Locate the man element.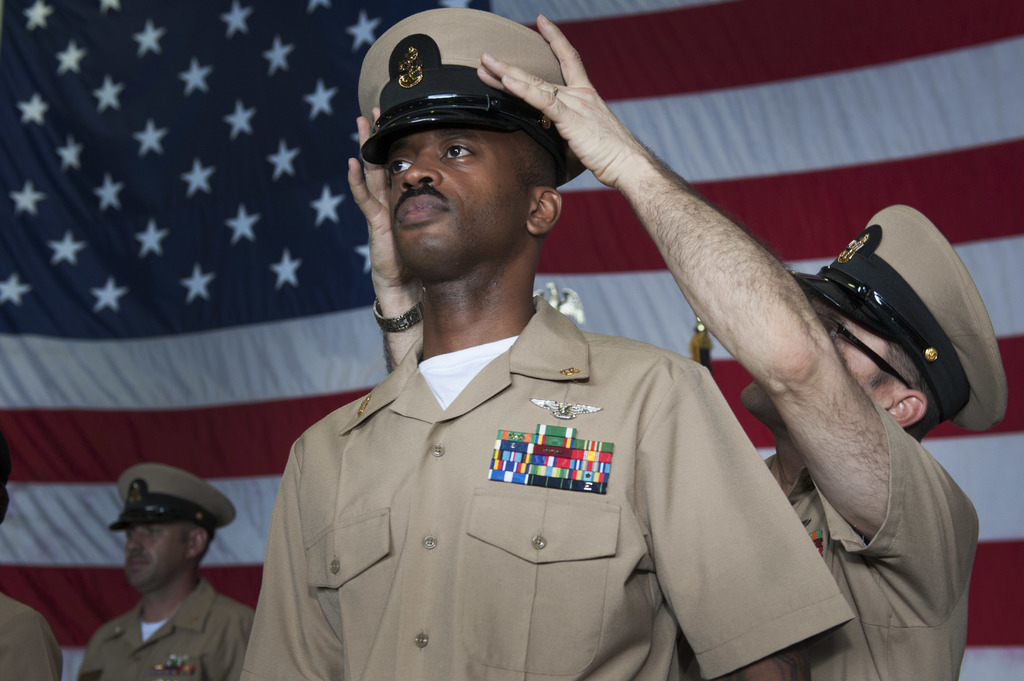
Element bbox: x1=68 y1=474 x2=243 y2=680.
